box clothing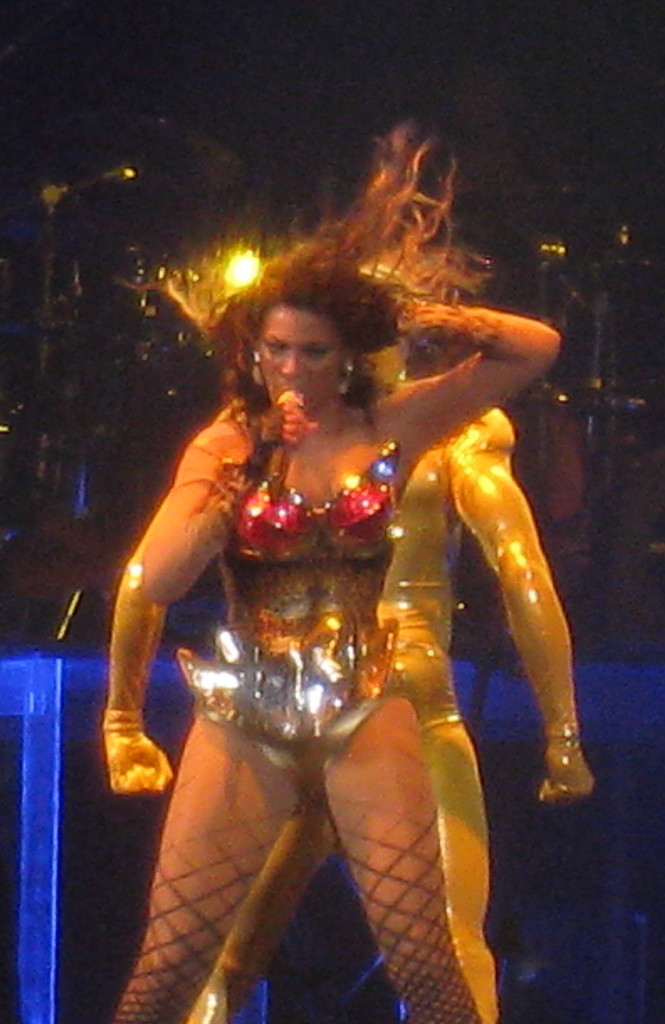
x1=363 y1=390 x2=576 y2=979
